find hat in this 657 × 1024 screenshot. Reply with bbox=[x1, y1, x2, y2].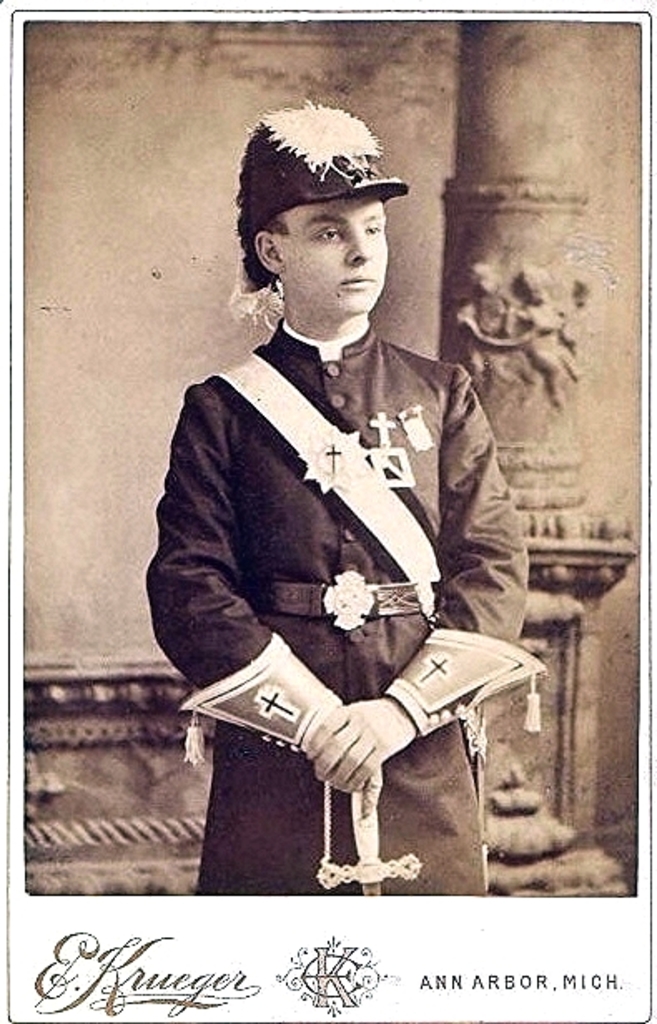
bbox=[231, 101, 409, 293].
